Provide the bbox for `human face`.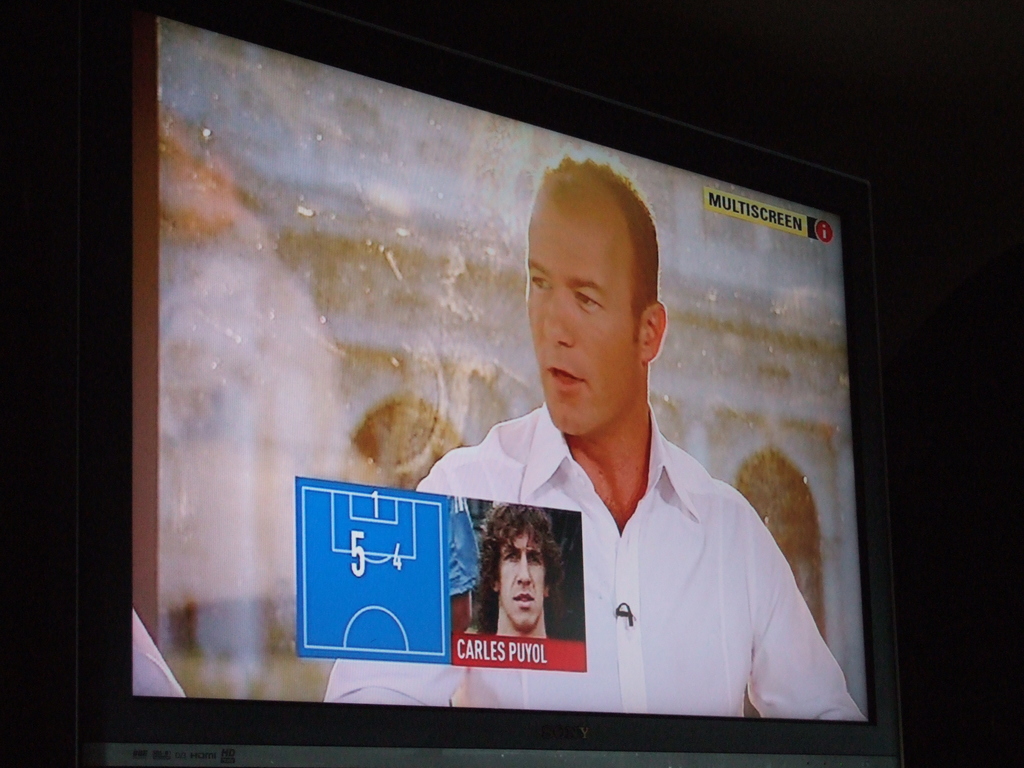
rect(499, 531, 548, 627).
